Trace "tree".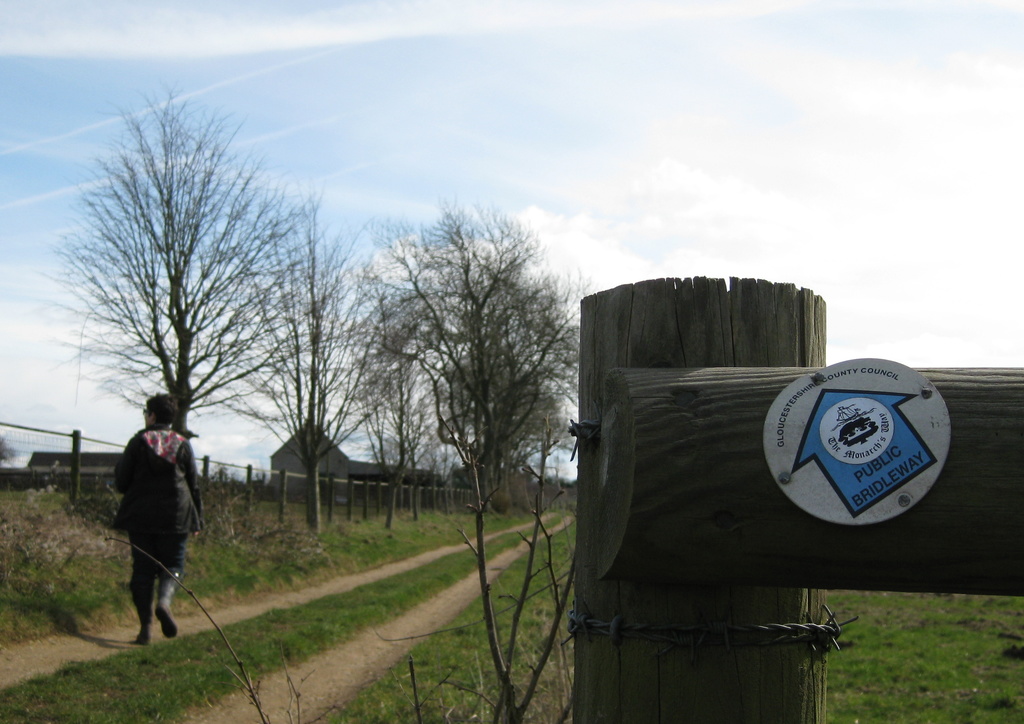
Traced to x1=372, y1=191, x2=609, y2=512.
